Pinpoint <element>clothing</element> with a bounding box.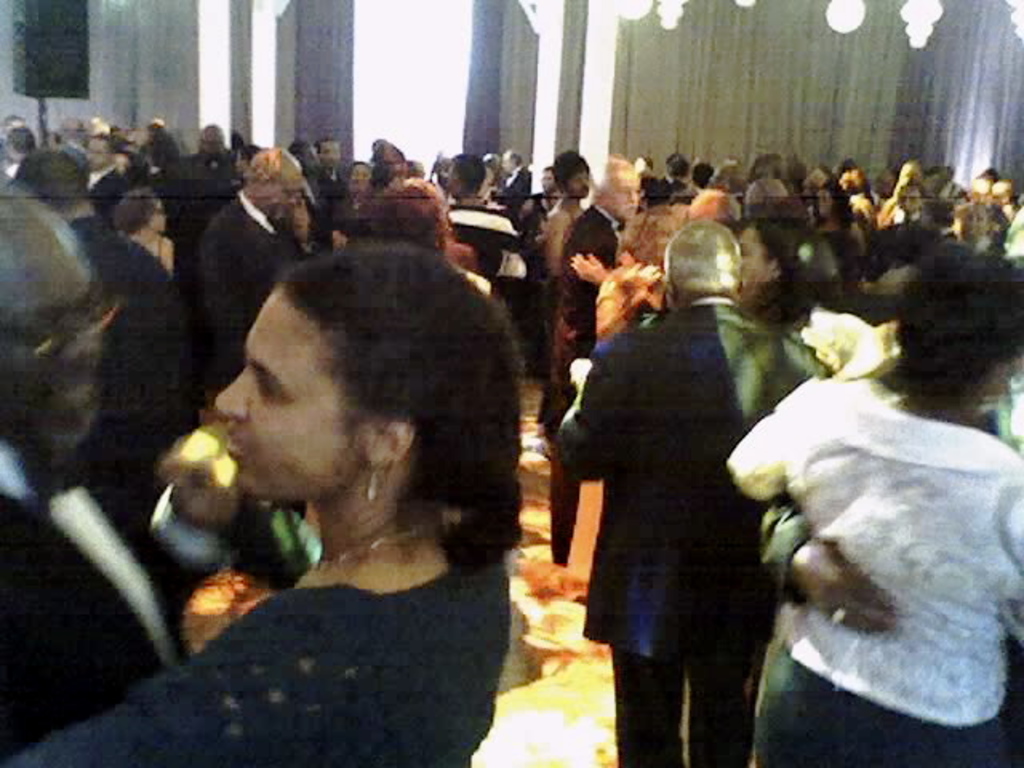
[x1=554, y1=293, x2=824, y2=766].
